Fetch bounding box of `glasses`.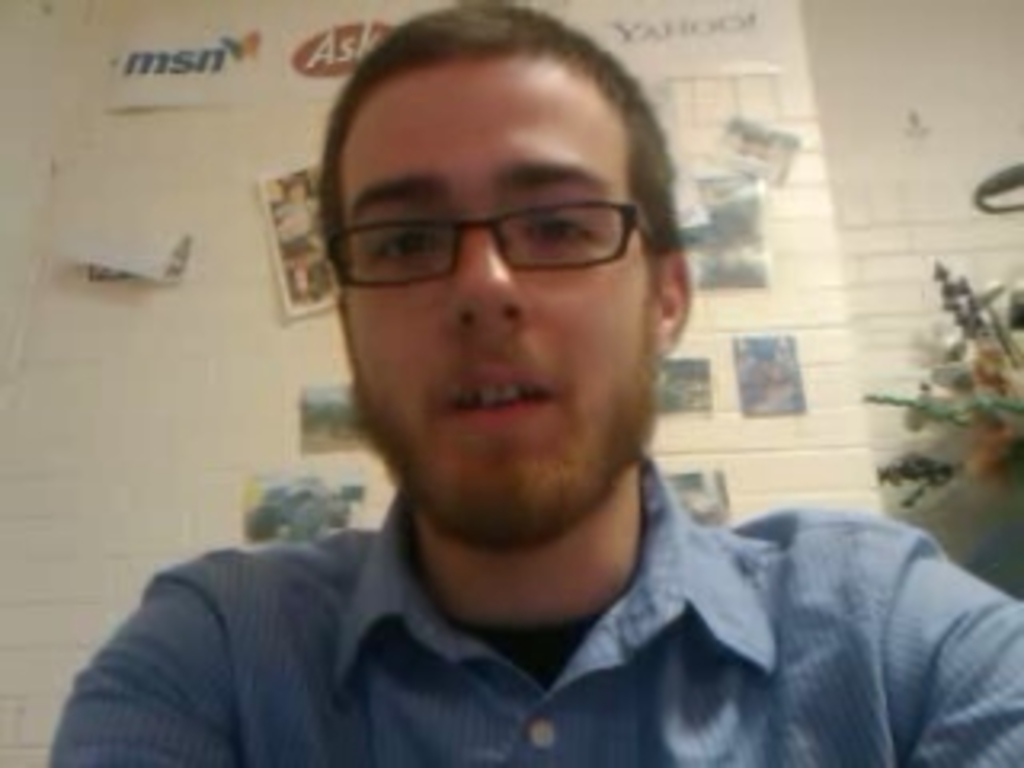
Bbox: [x1=326, y1=202, x2=666, y2=288].
